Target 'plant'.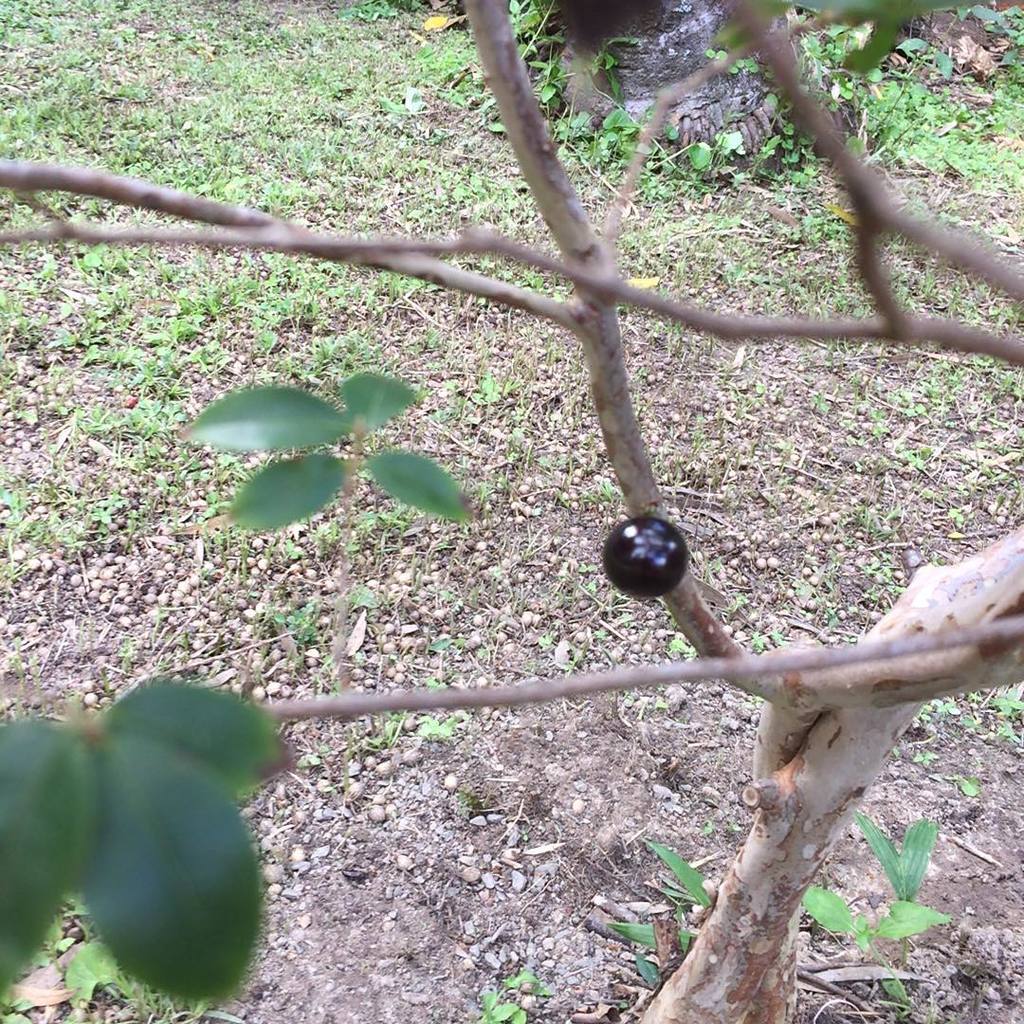
Target region: left=390, top=91, right=427, bottom=119.
